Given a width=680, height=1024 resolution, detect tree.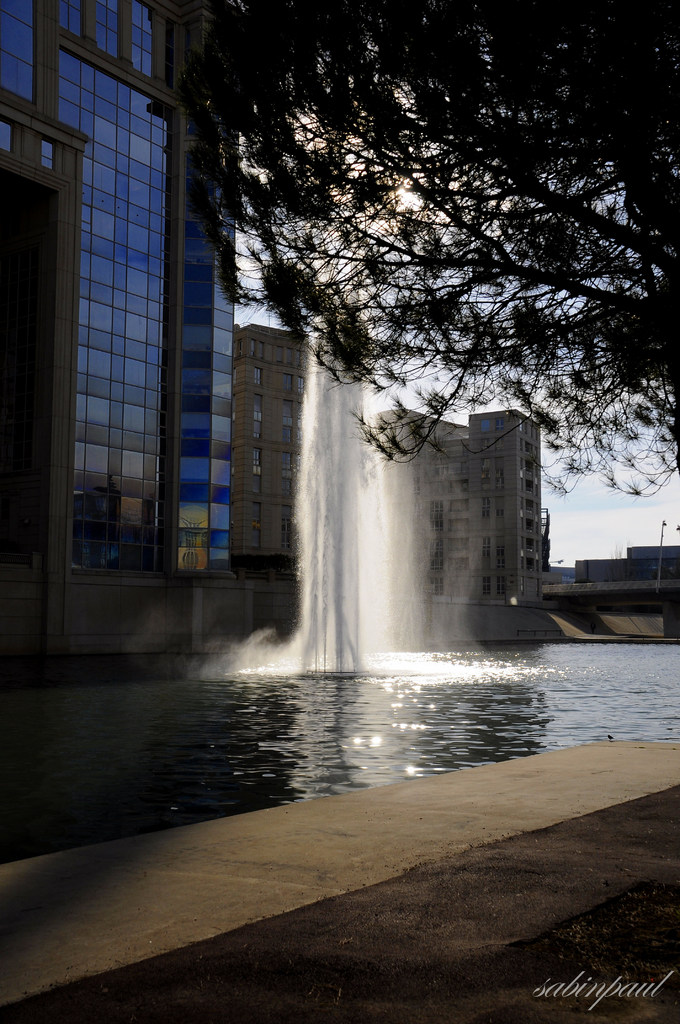
<bbox>172, 8, 633, 516</bbox>.
